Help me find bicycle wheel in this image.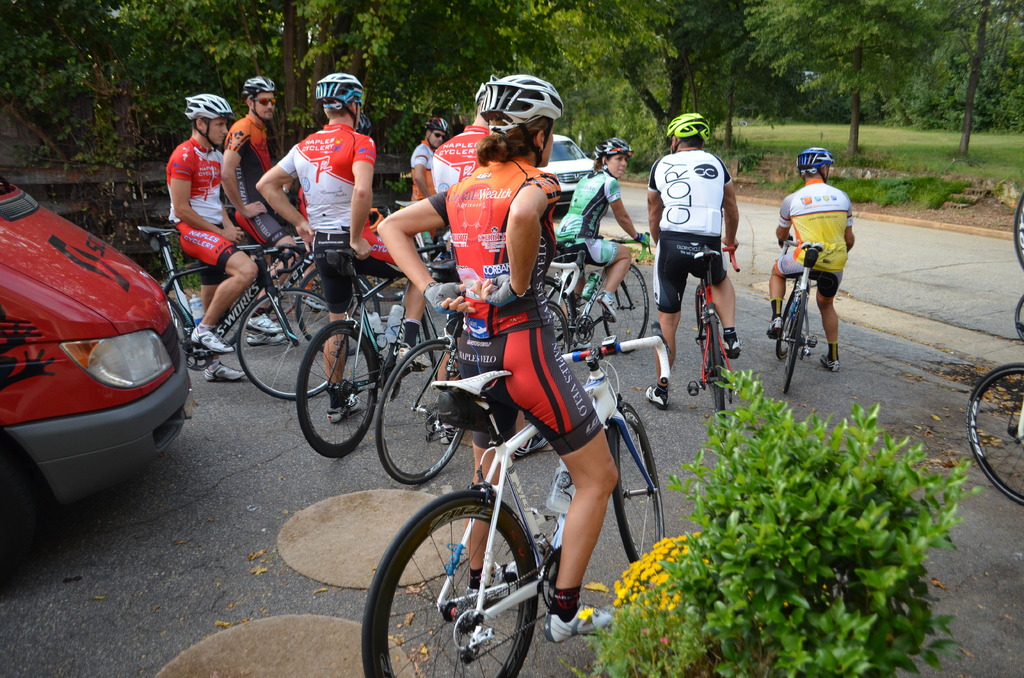
Found it: x1=360, y1=271, x2=411, y2=302.
